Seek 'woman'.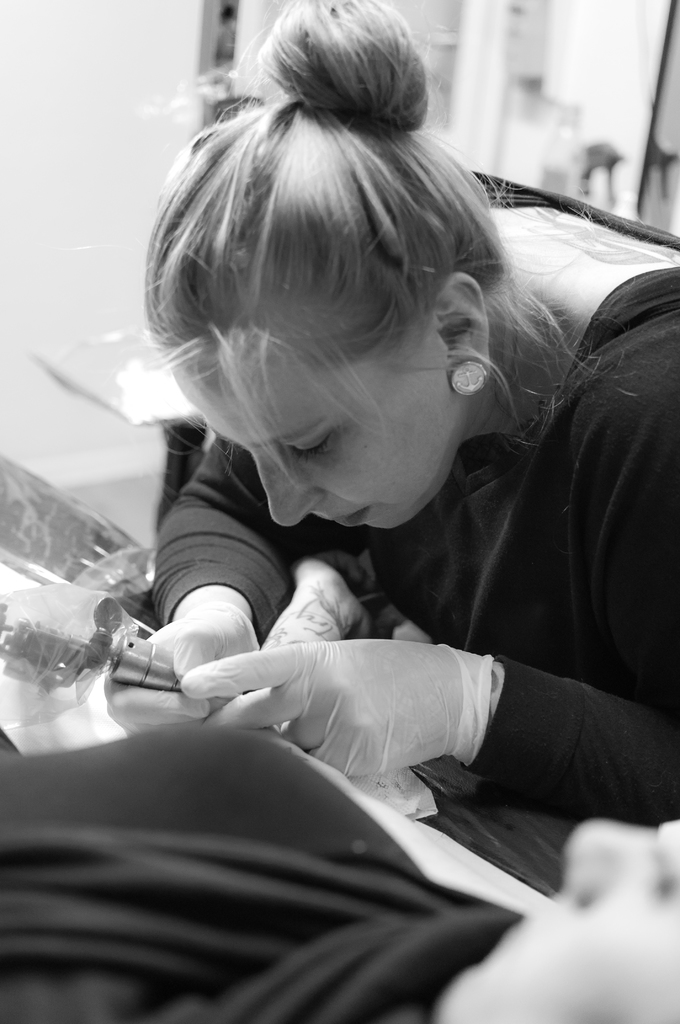
l=113, t=0, r=615, b=787.
